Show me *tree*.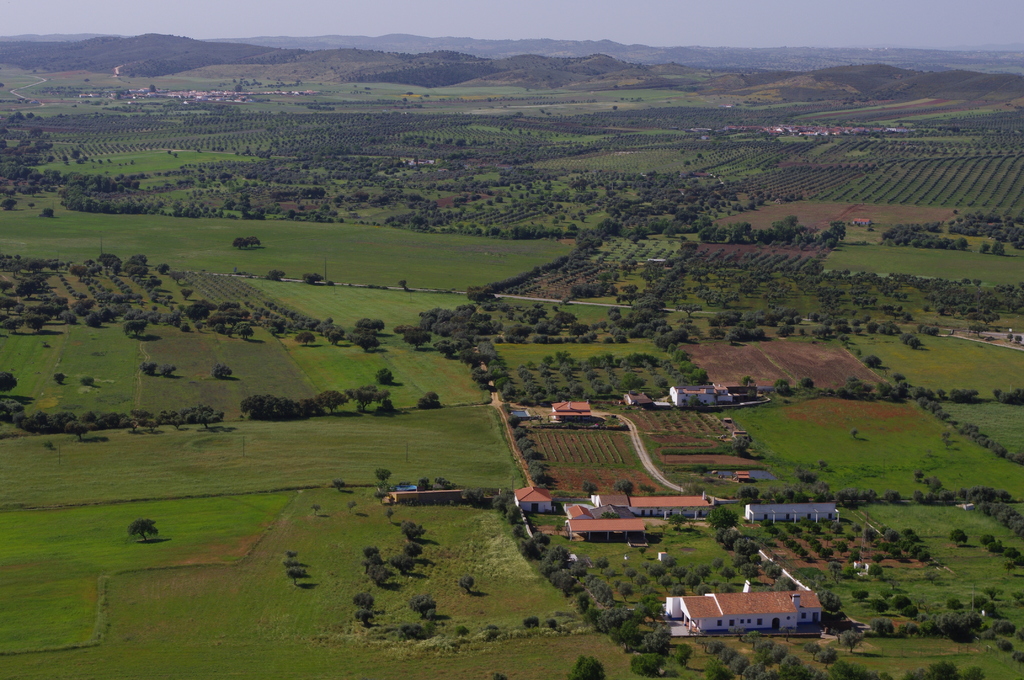
*tree* is here: [x1=376, y1=367, x2=396, y2=387].
